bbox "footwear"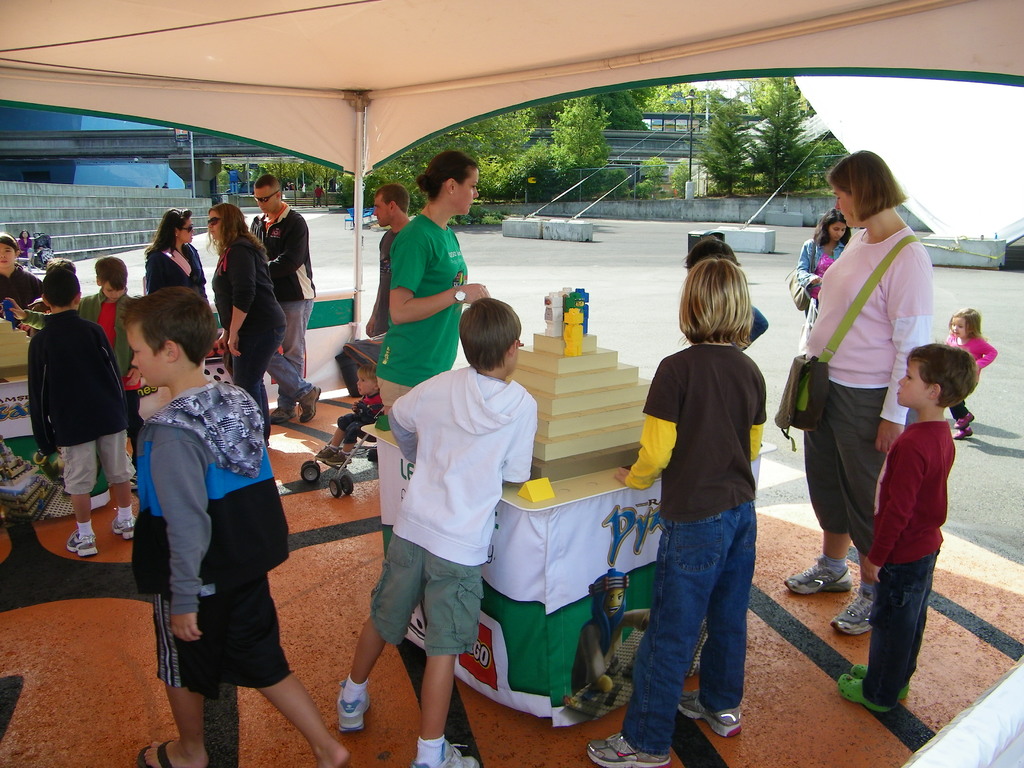
(x1=849, y1=659, x2=874, y2=683)
